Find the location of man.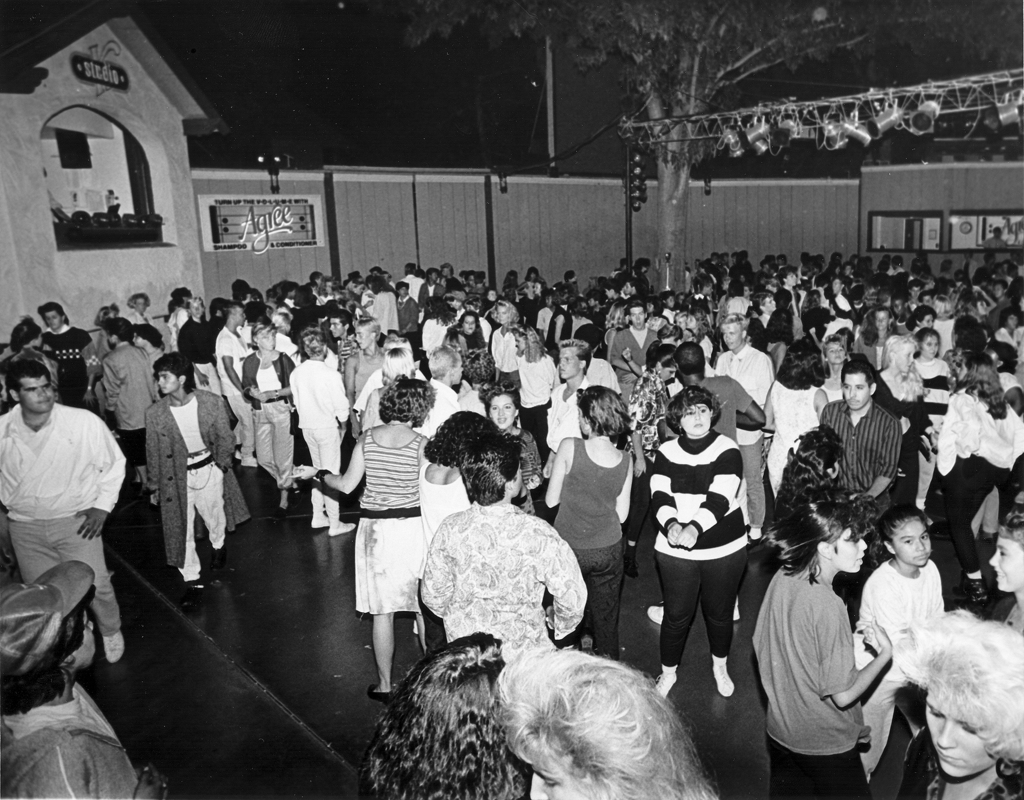
Location: [397,280,422,340].
